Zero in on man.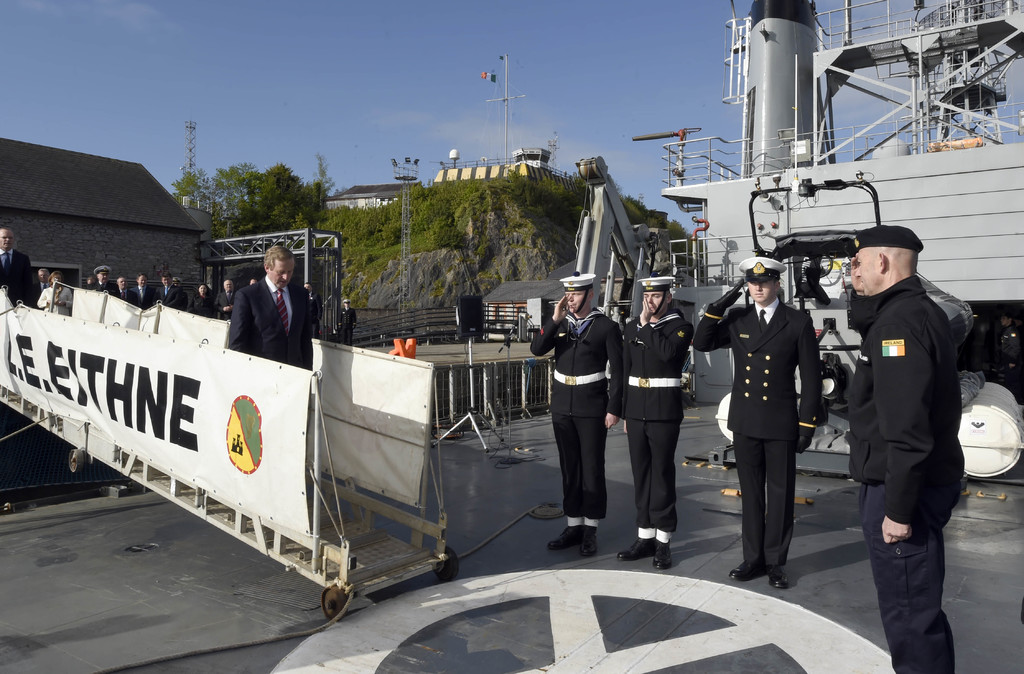
Zeroed in: [x1=528, y1=271, x2=625, y2=559].
